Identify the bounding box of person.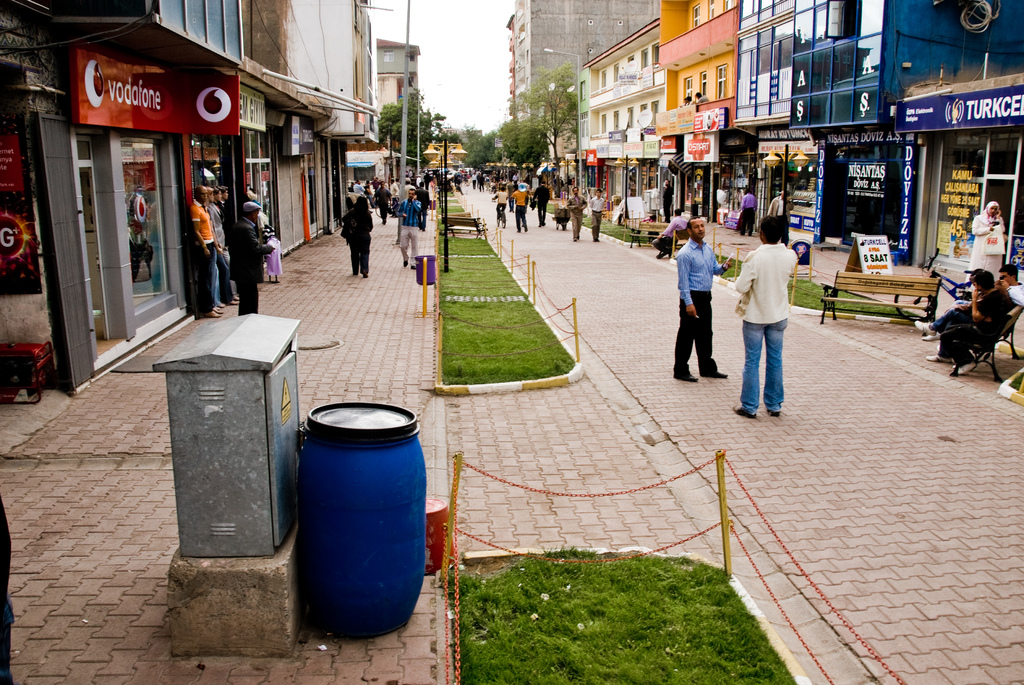
bbox(470, 170, 486, 191).
